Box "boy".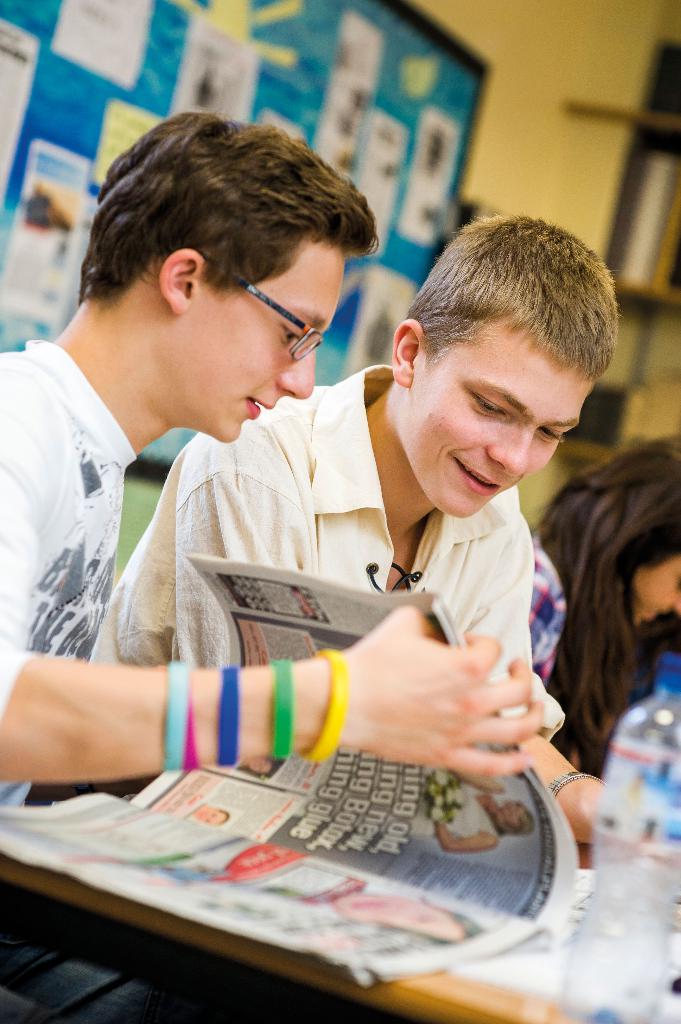
bbox=[86, 228, 636, 863].
